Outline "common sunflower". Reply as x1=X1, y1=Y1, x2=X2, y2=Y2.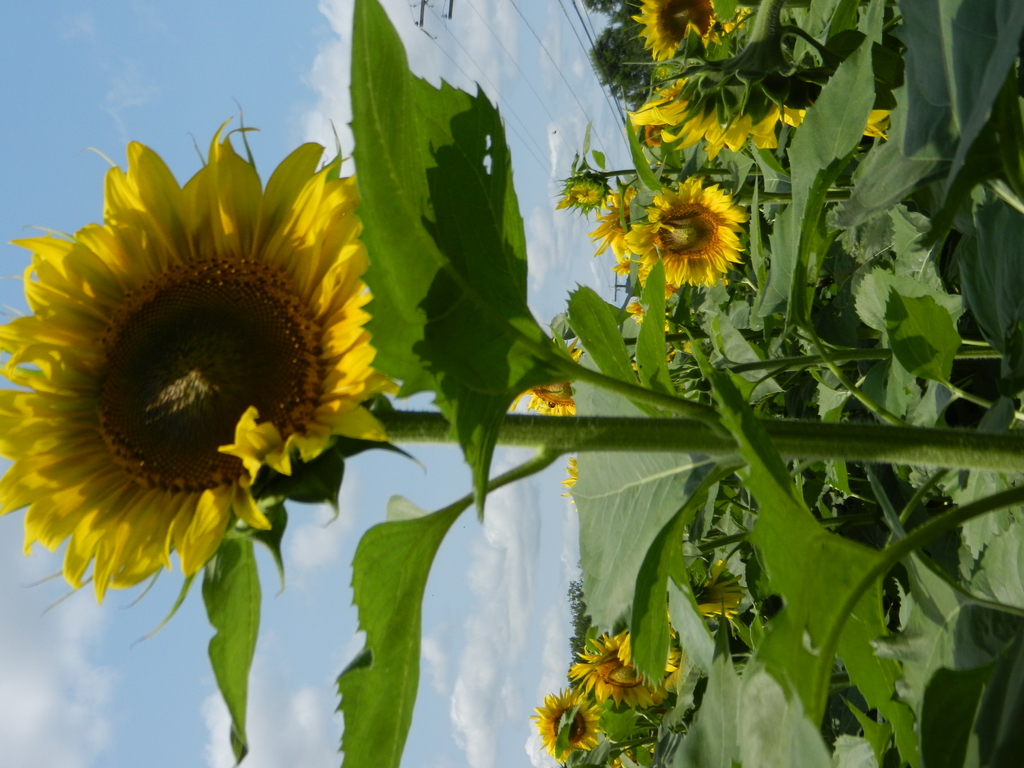
x1=0, y1=112, x2=399, y2=607.
